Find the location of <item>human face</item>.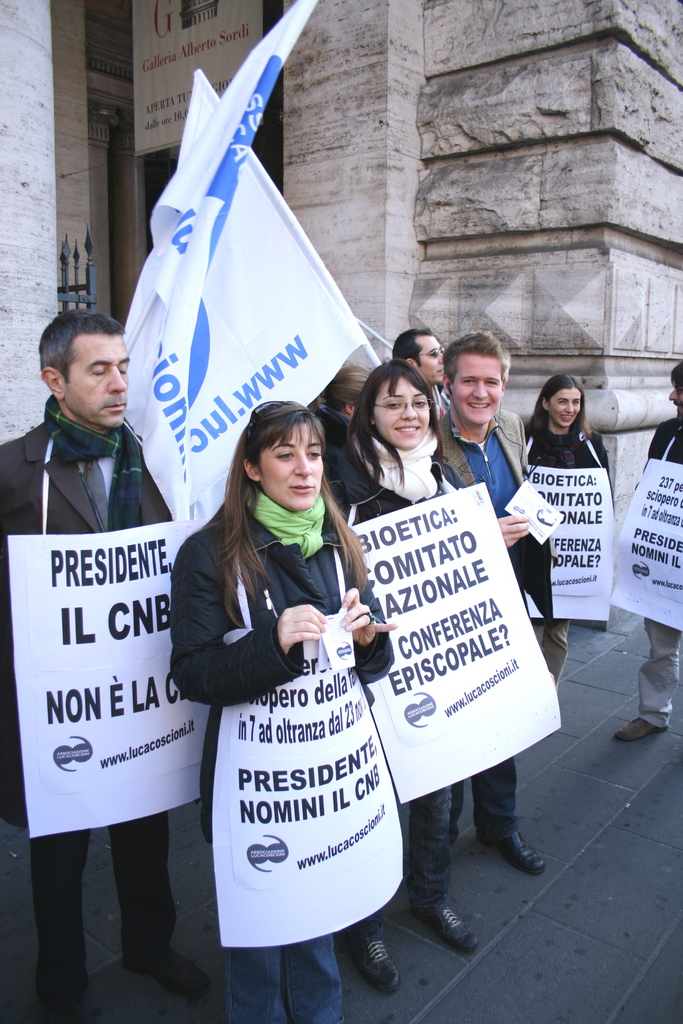
Location: l=258, t=422, r=324, b=513.
